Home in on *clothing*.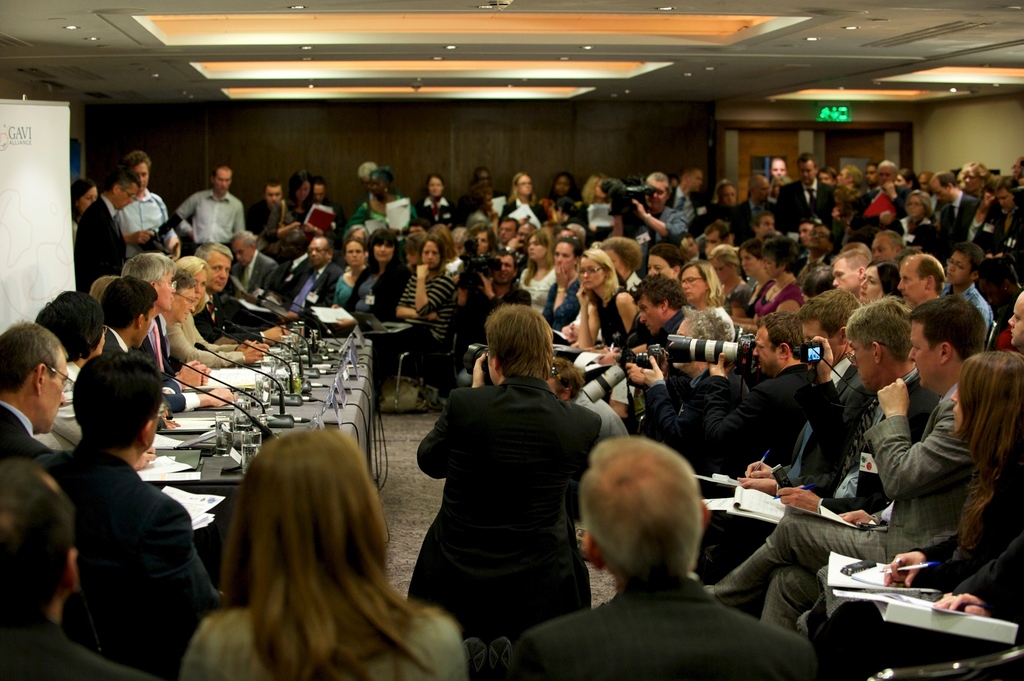
Homed in at (x1=498, y1=193, x2=545, y2=227).
